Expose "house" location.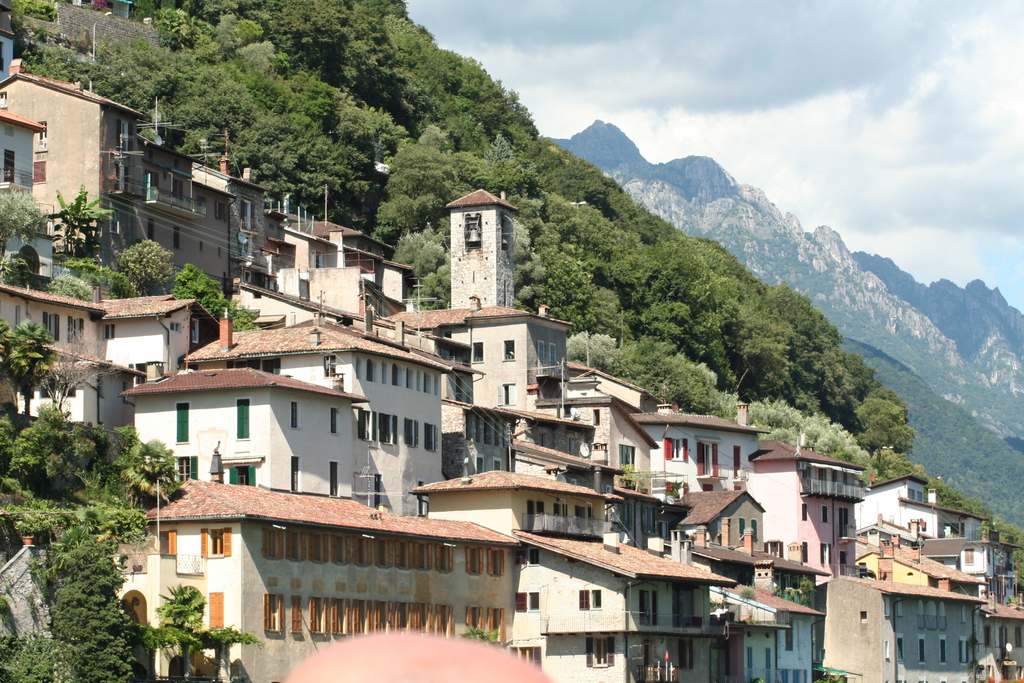
Exposed at select_region(16, 342, 143, 433).
